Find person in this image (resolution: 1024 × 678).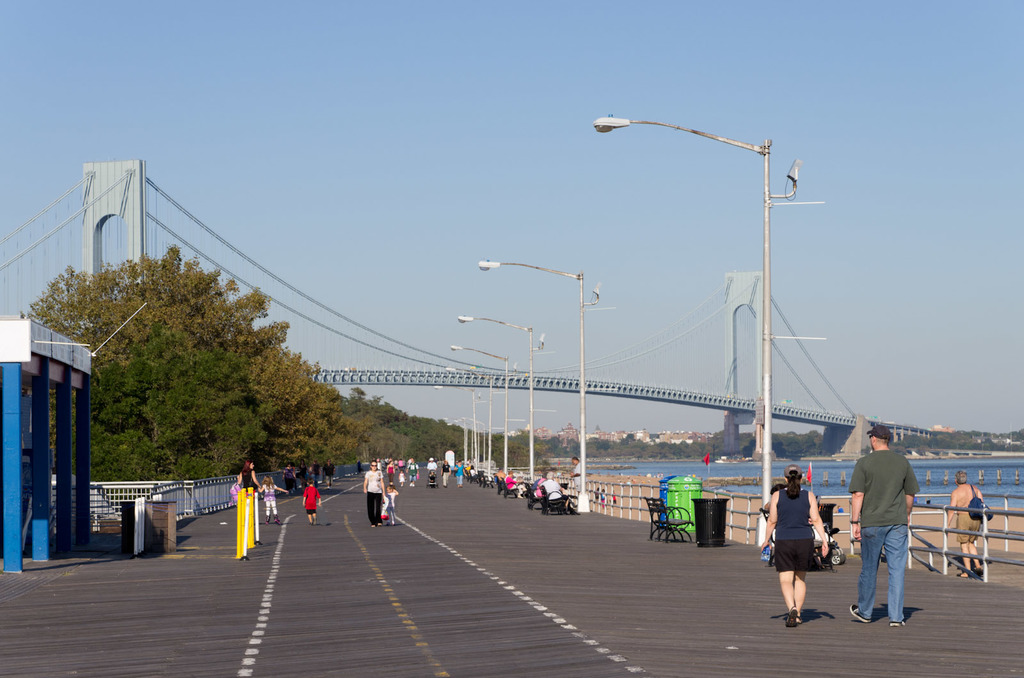
[left=570, top=458, right=580, bottom=493].
